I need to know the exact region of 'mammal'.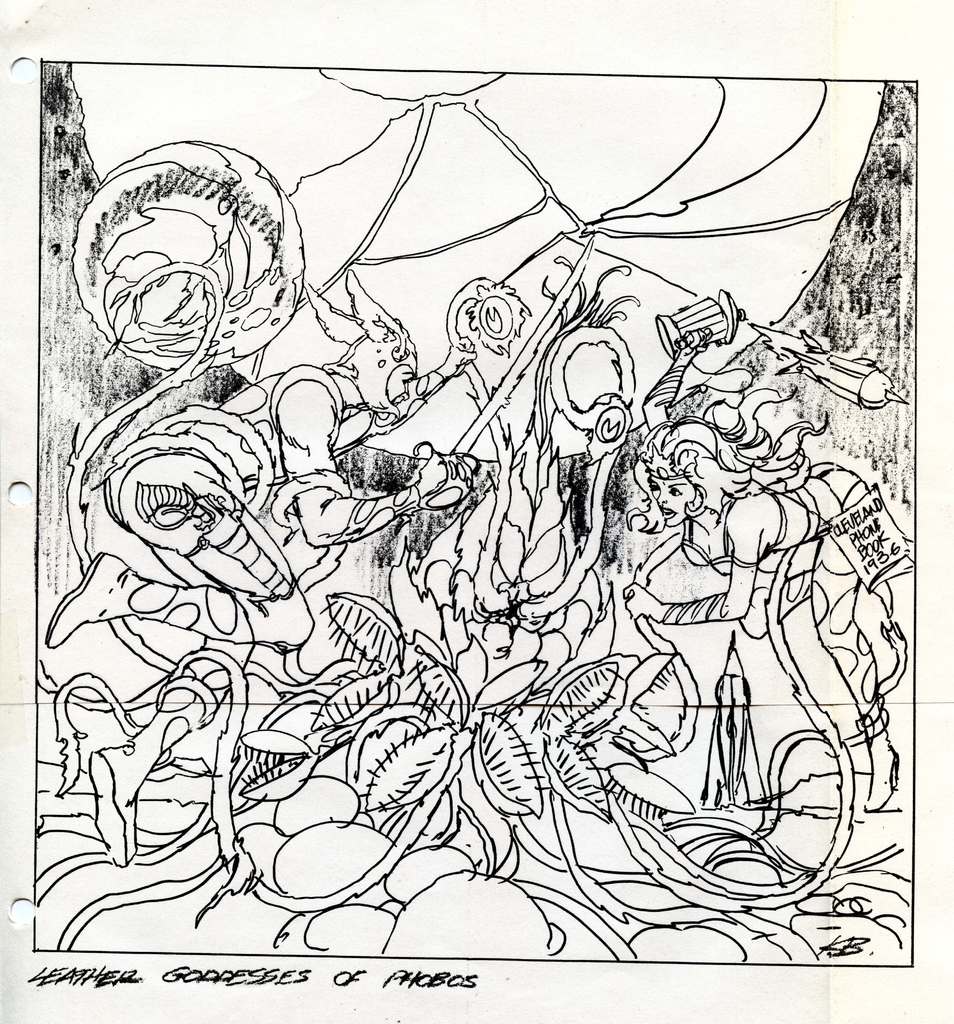
Region: 620,330,921,809.
